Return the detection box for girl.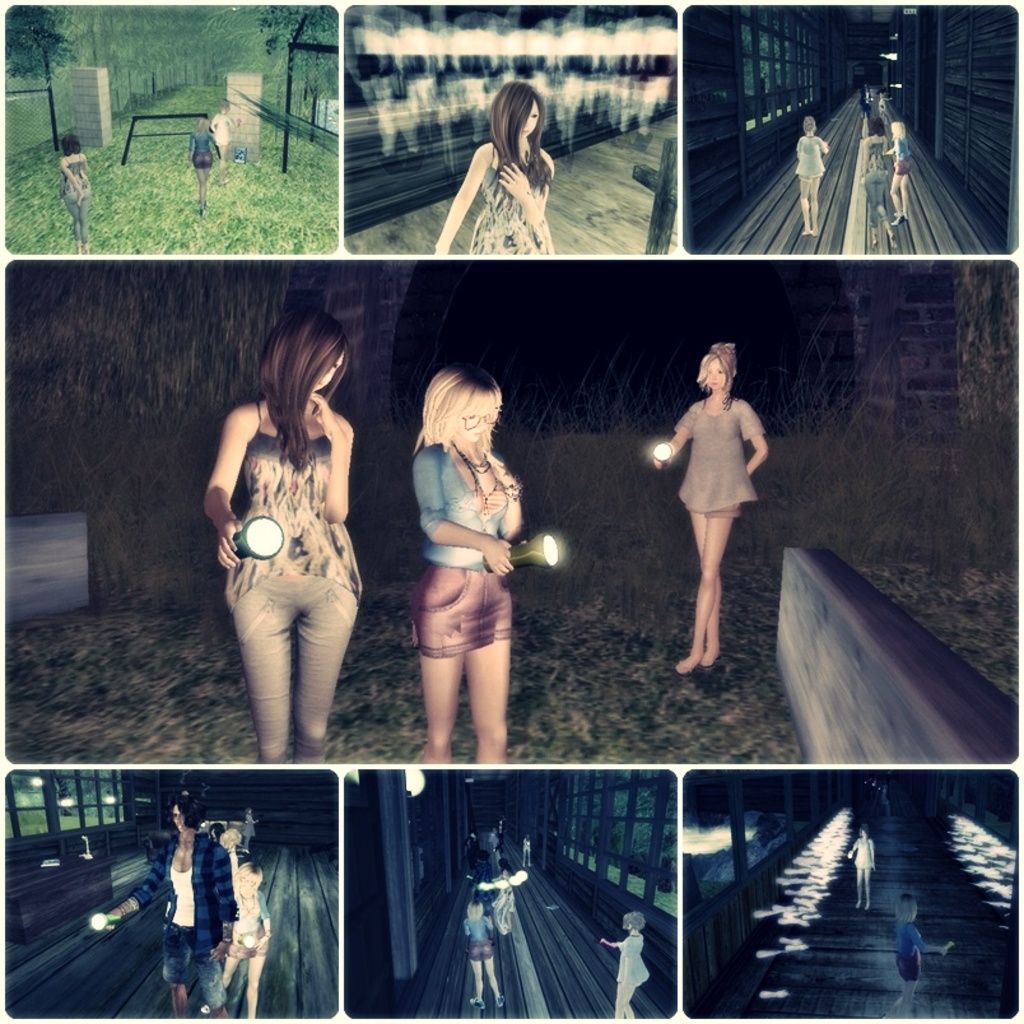
{"left": 90, "top": 793, "right": 231, "bottom": 1011}.
